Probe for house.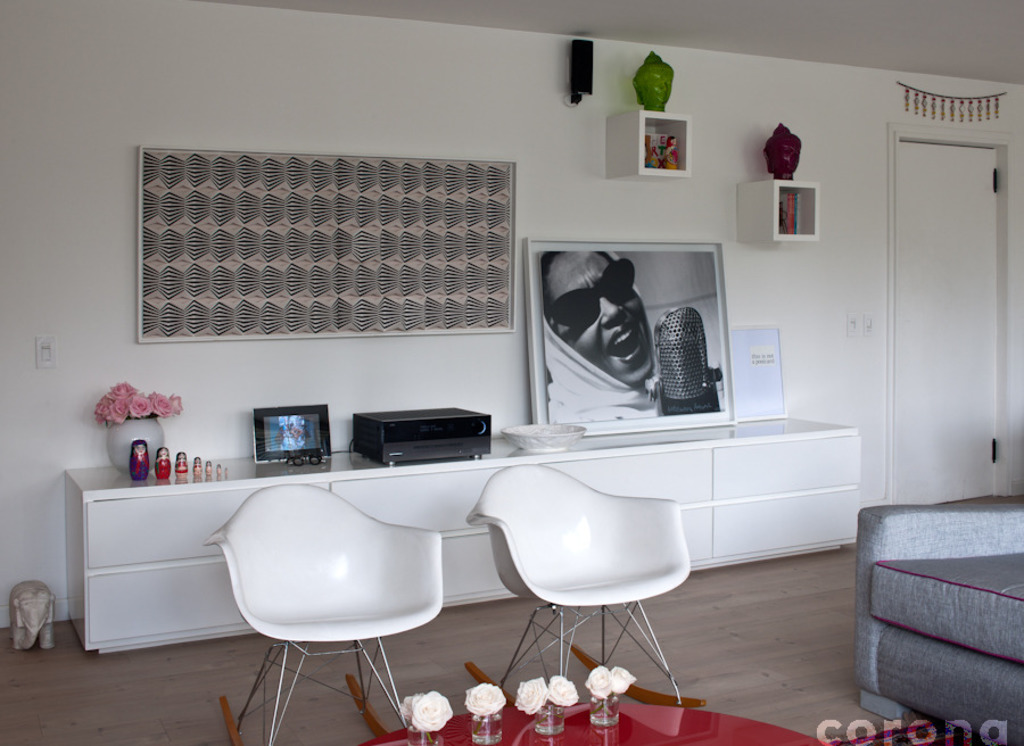
Probe result: detection(0, 17, 997, 719).
